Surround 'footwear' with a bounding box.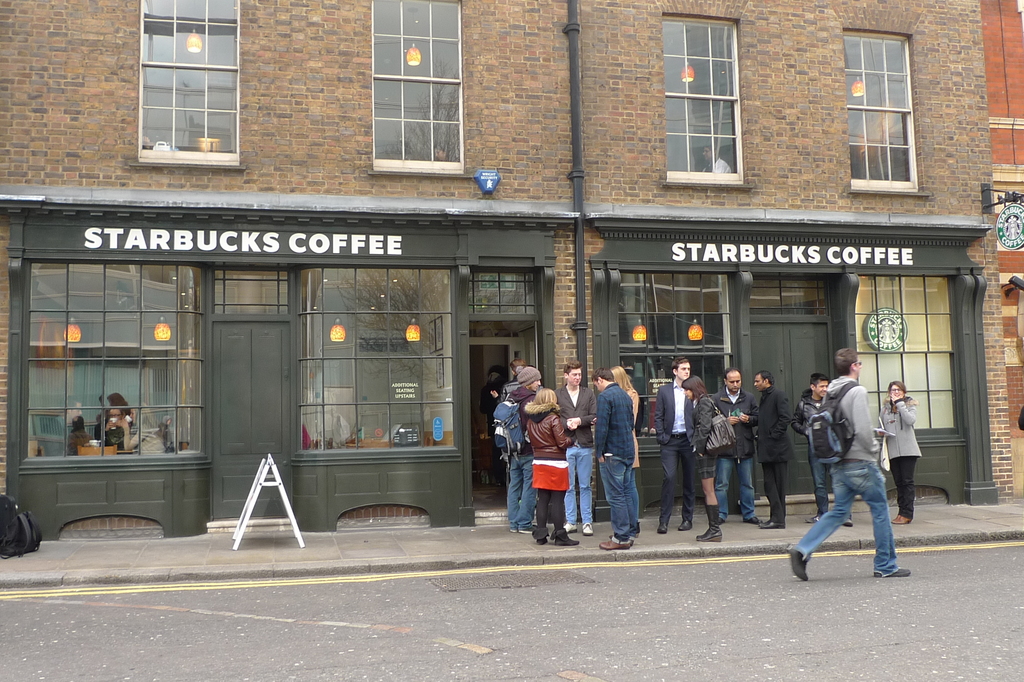
locate(580, 519, 595, 532).
